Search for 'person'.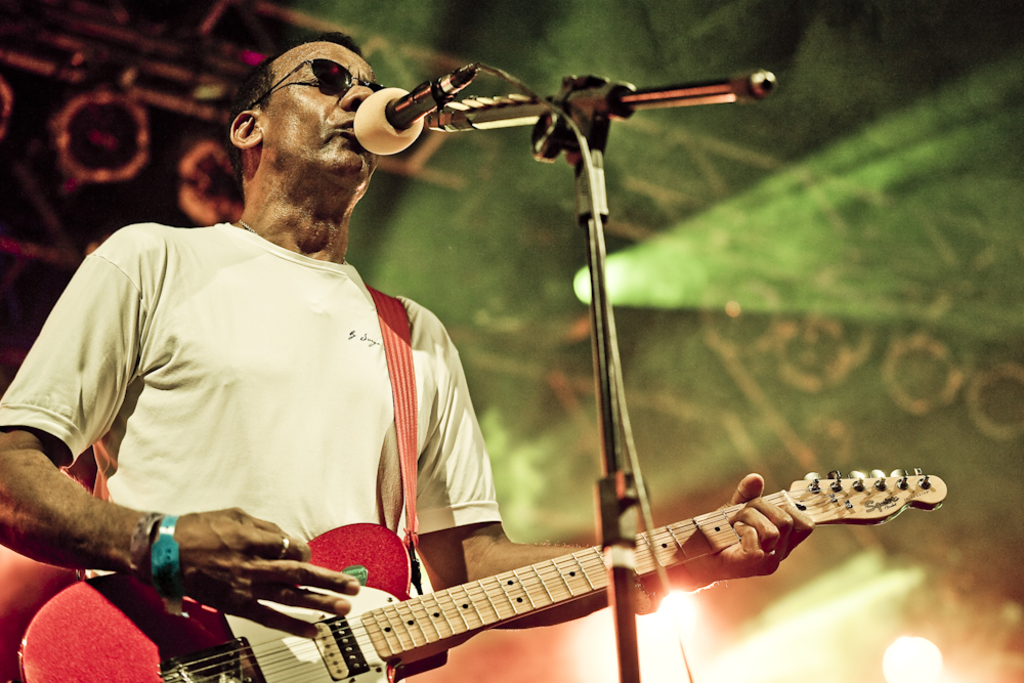
Found at <bbox>0, 28, 817, 682</bbox>.
